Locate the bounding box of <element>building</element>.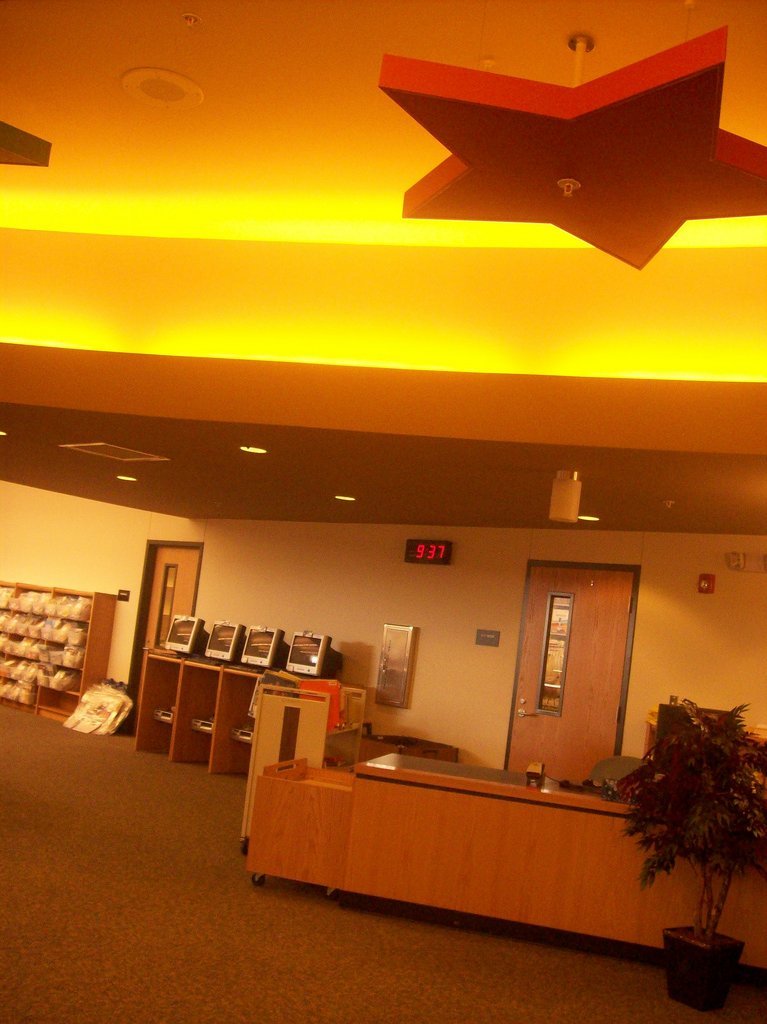
Bounding box: 0/0/766/1023.
